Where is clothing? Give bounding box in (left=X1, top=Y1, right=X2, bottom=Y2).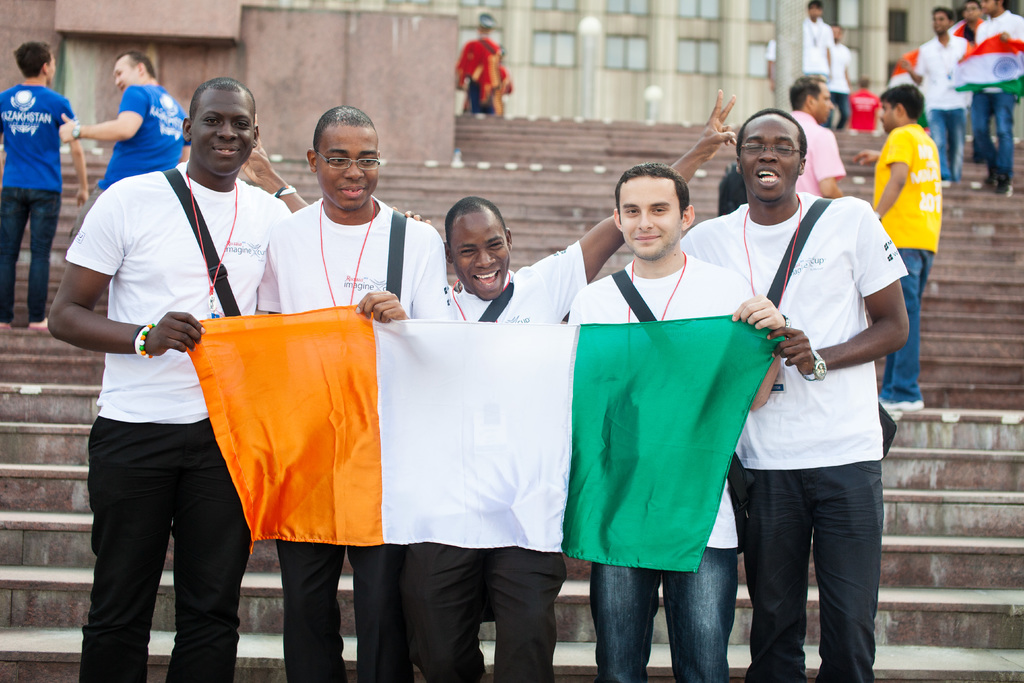
(left=680, top=188, right=909, bottom=682).
